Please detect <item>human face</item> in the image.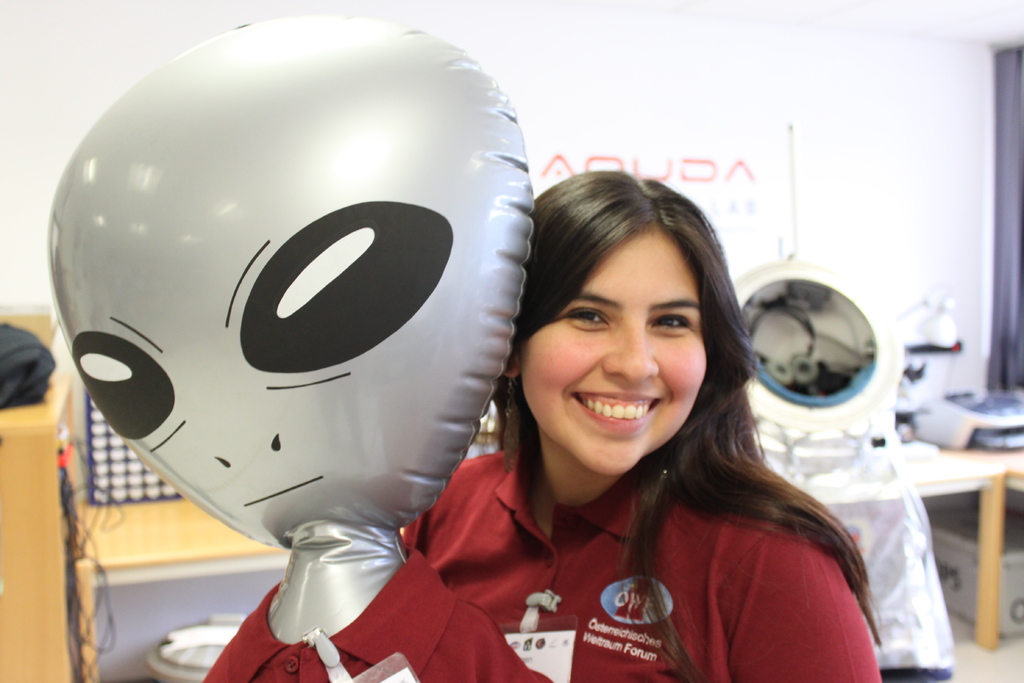
detection(524, 228, 708, 477).
